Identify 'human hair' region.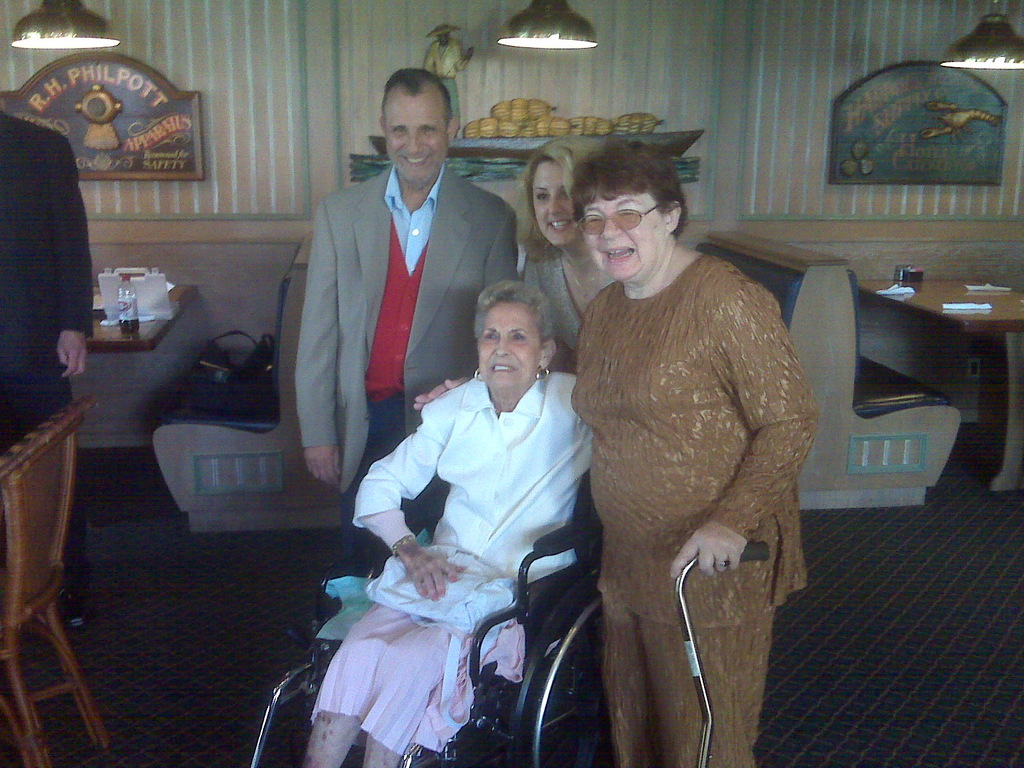
Region: pyautogui.locateOnScreen(571, 138, 690, 243).
